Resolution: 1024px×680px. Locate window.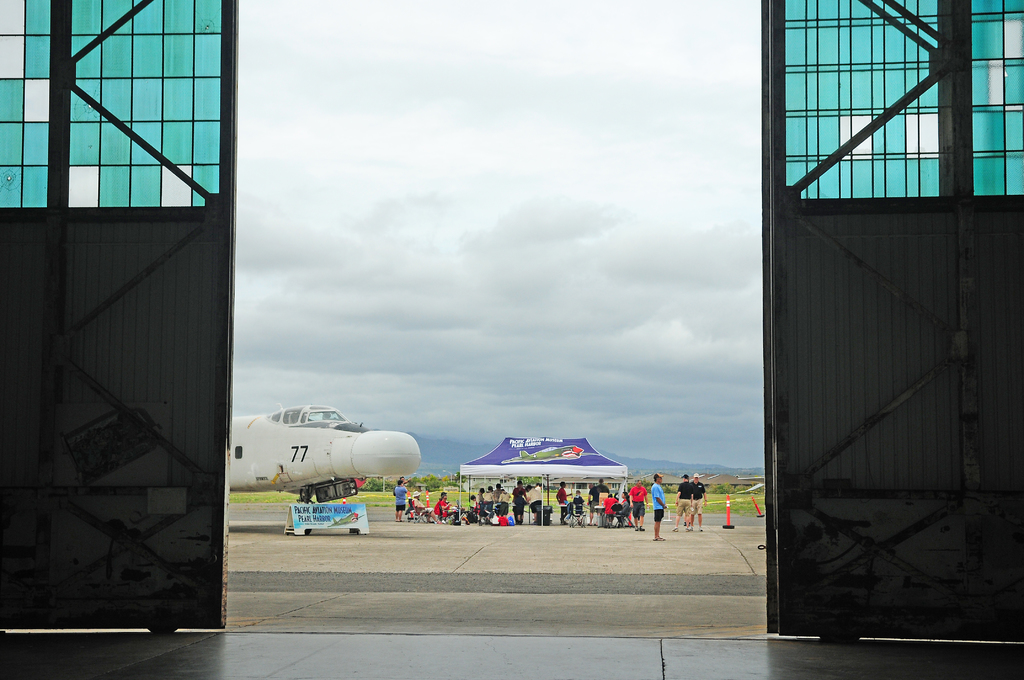
bbox=(278, 403, 303, 429).
